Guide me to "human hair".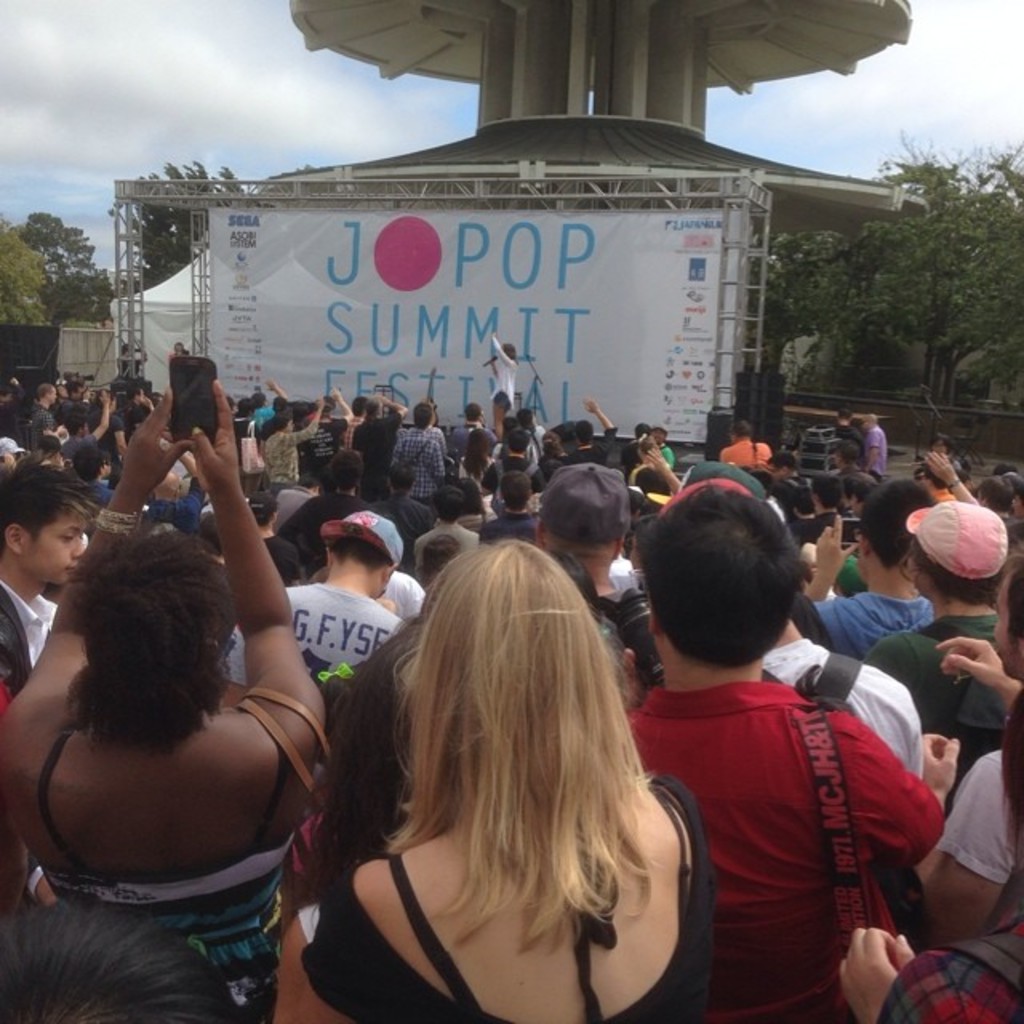
Guidance: left=856, top=472, right=955, bottom=562.
